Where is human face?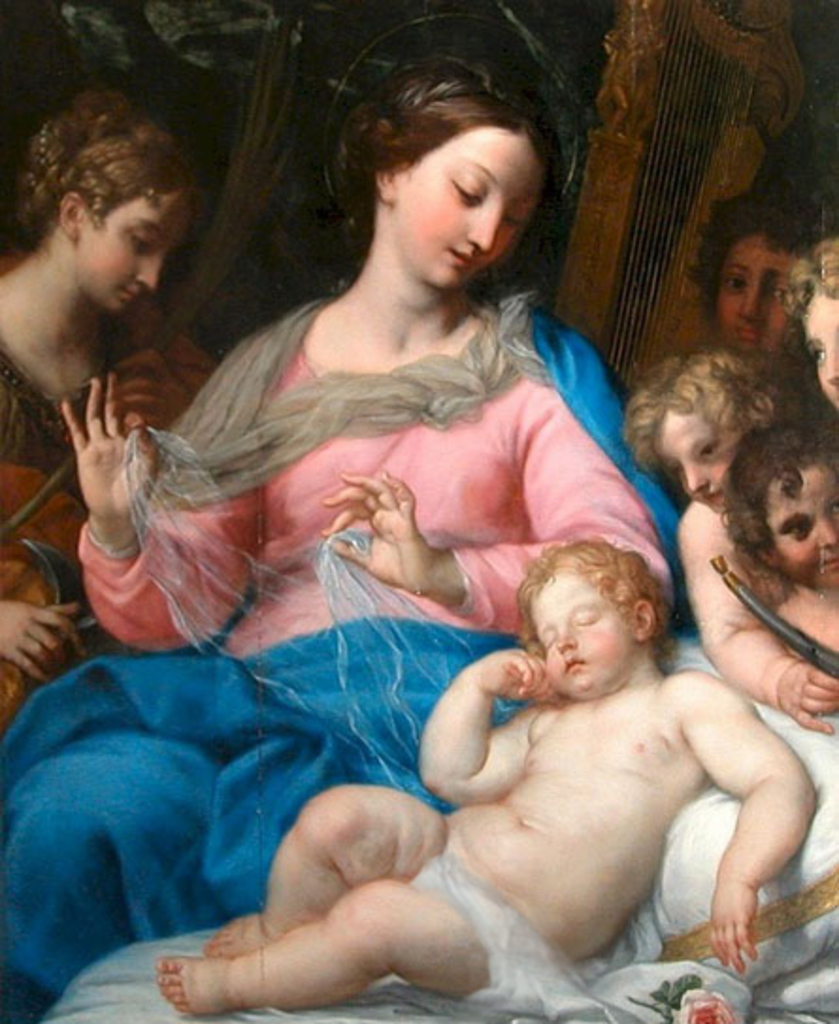
[left=762, top=456, right=837, bottom=594].
